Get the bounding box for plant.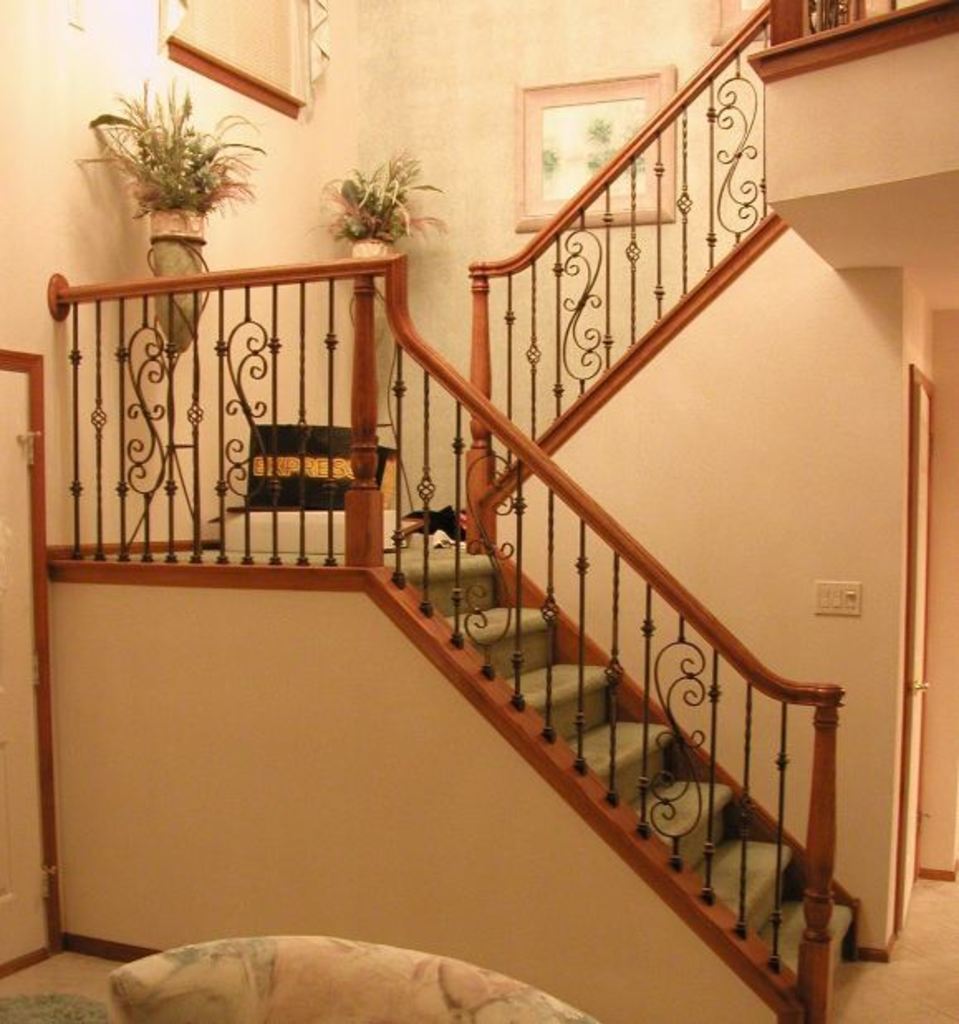
rect(580, 113, 614, 139).
